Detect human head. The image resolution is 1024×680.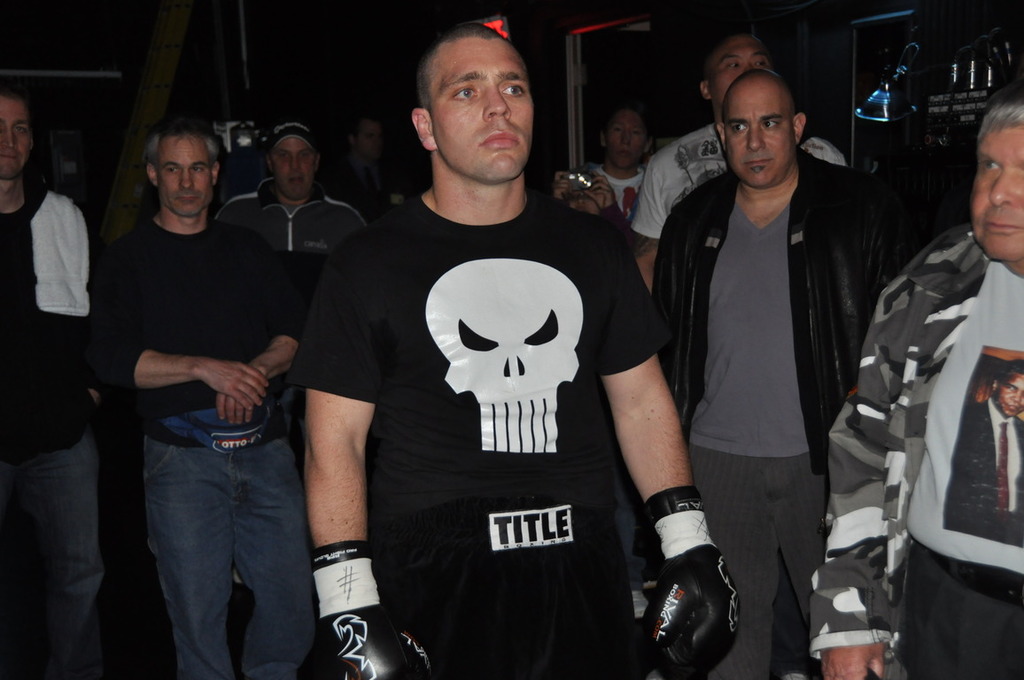
{"left": 407, "top": 21, "right": 545, "bottom": 171}.
